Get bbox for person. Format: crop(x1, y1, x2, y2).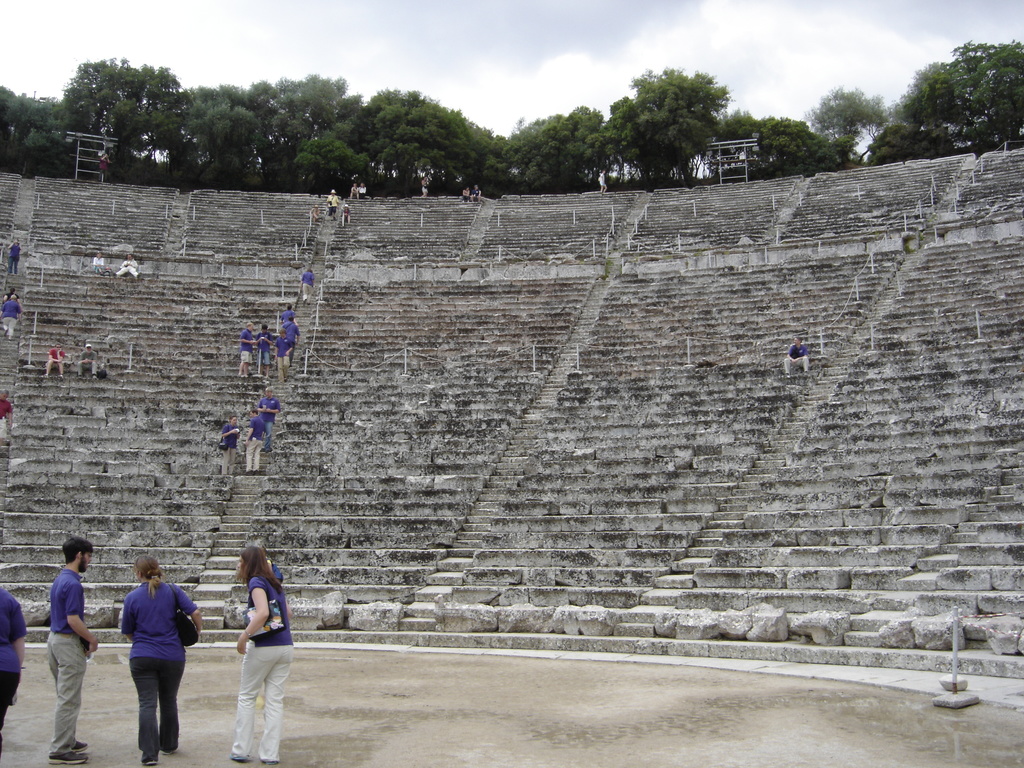
crop(96, 155, 111, 180).
